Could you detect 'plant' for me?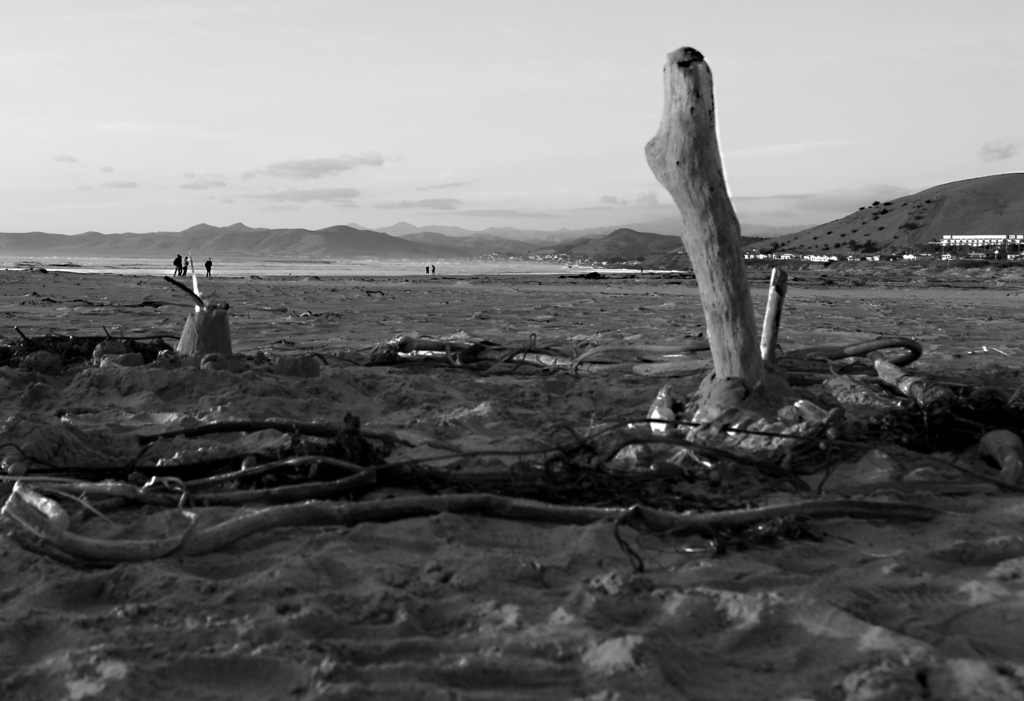
Detection result: l=823, t=226, r=835, b=236.
